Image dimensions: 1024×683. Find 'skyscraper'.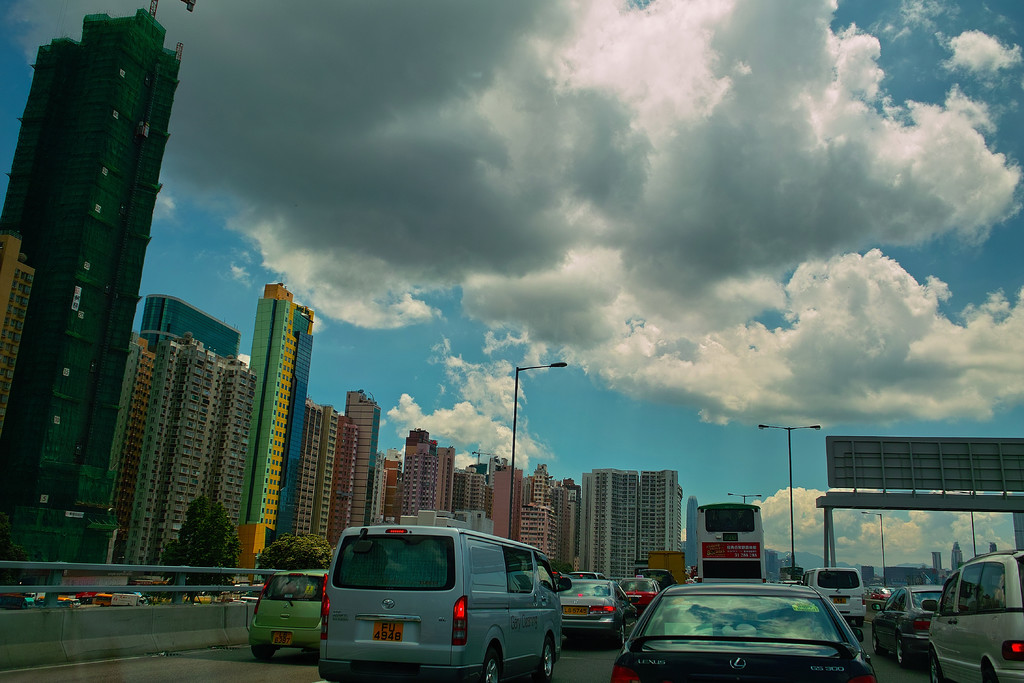
931 548 942 571.
